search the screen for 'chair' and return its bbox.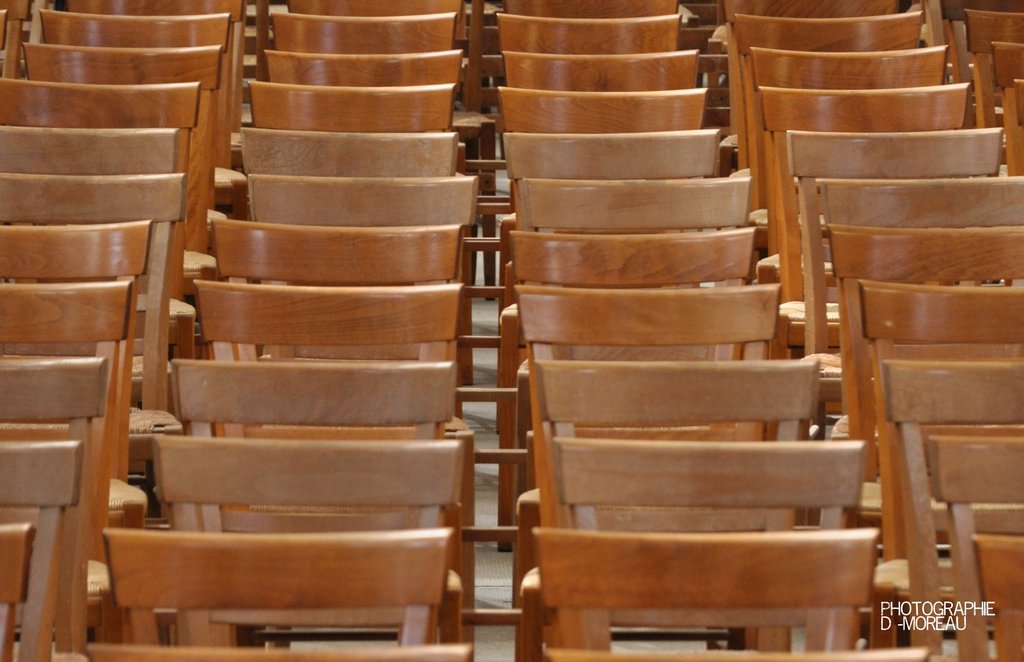
Found: {"x1": 971, "y1": 535, "x2": 1023, "y2": 661}.
